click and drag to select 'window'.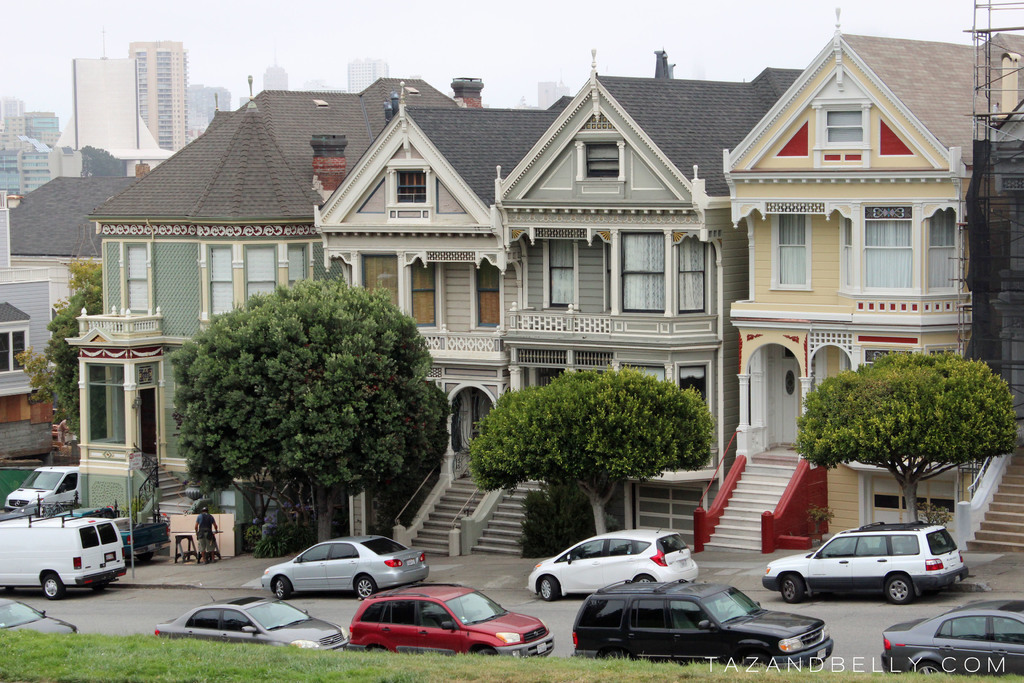
Selection: bbox=(245, 247, 273, 299).
